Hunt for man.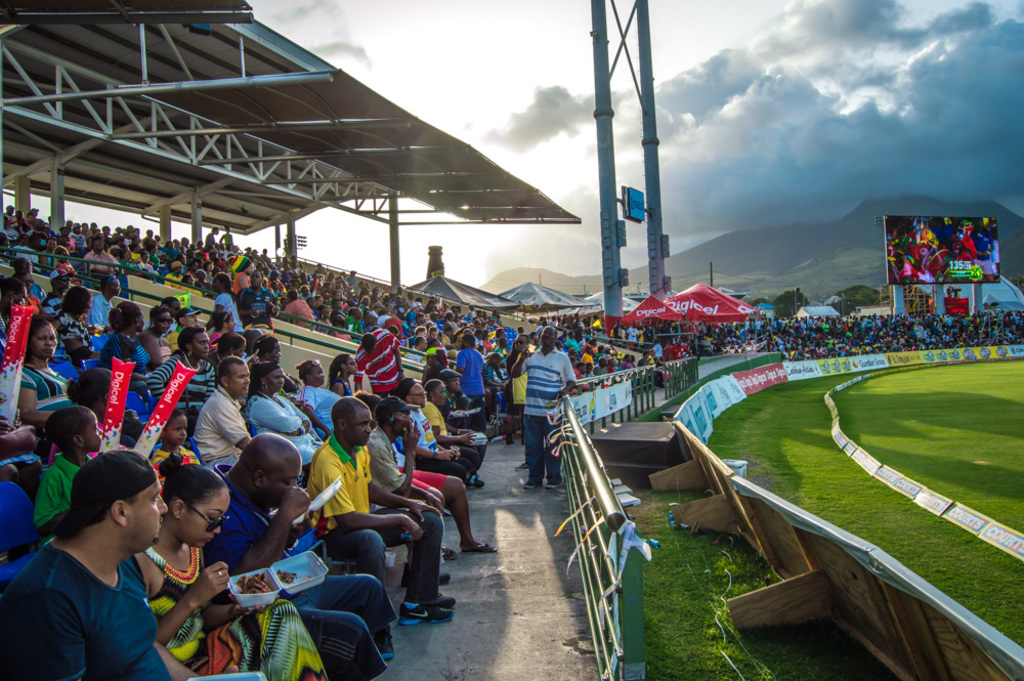
Hunted down at [left=305, top=395, right=455, bottom=625].
